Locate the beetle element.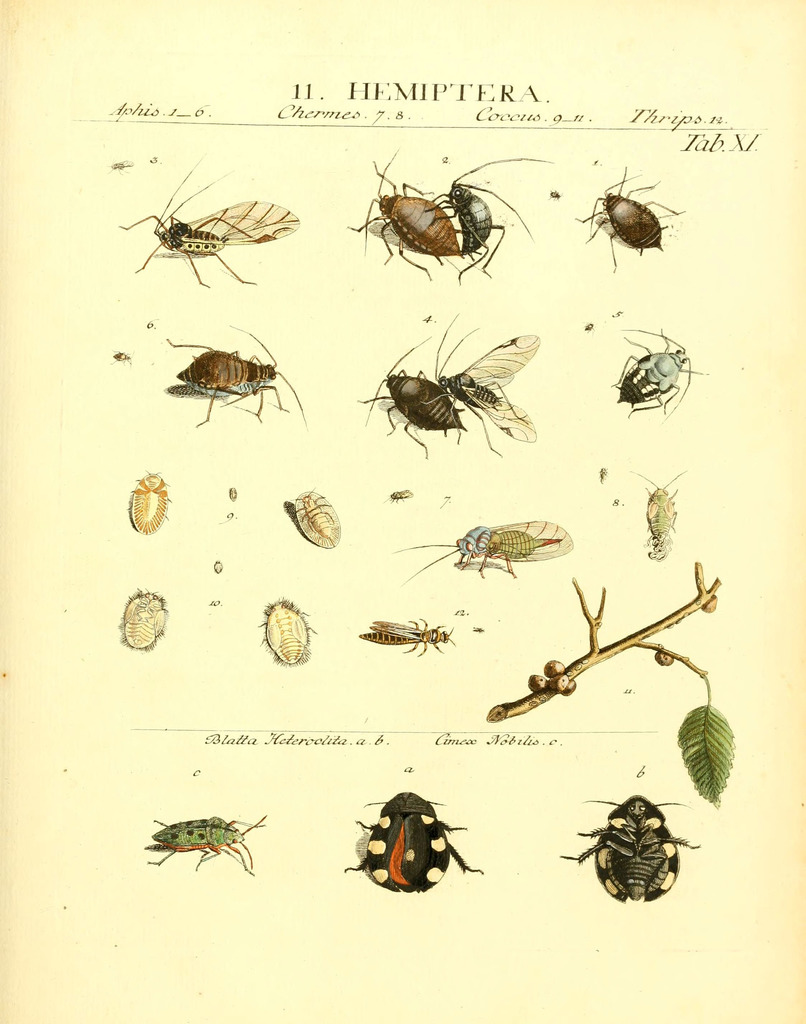
Element bbox: l=432, t=159, r=549, b=278.
